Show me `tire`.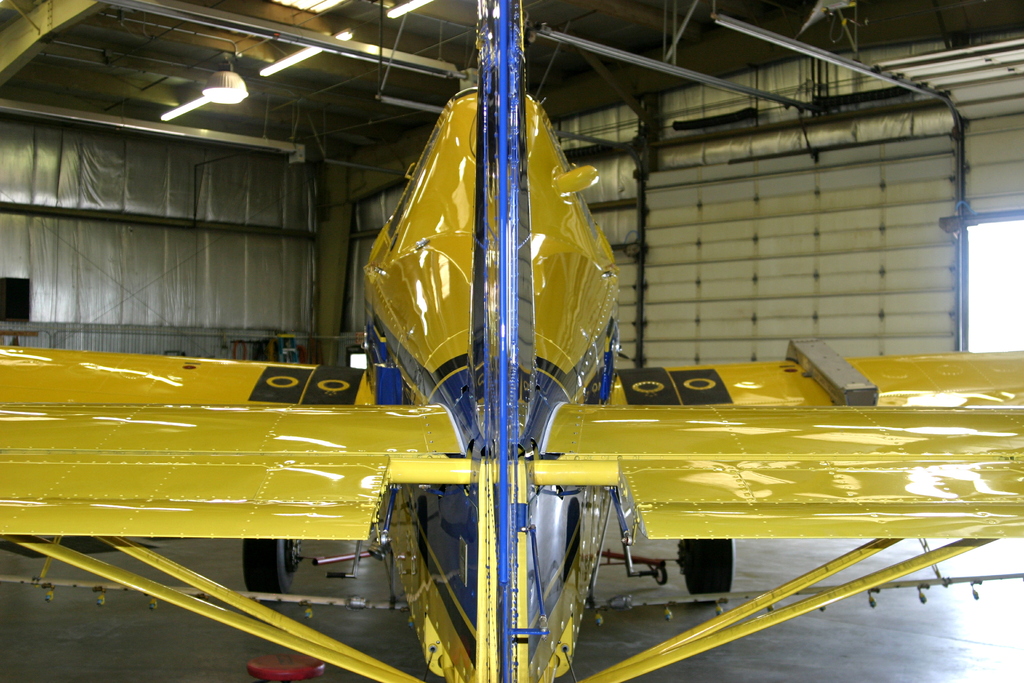
`tire` is here: crop(237, 541, 298, 603).
